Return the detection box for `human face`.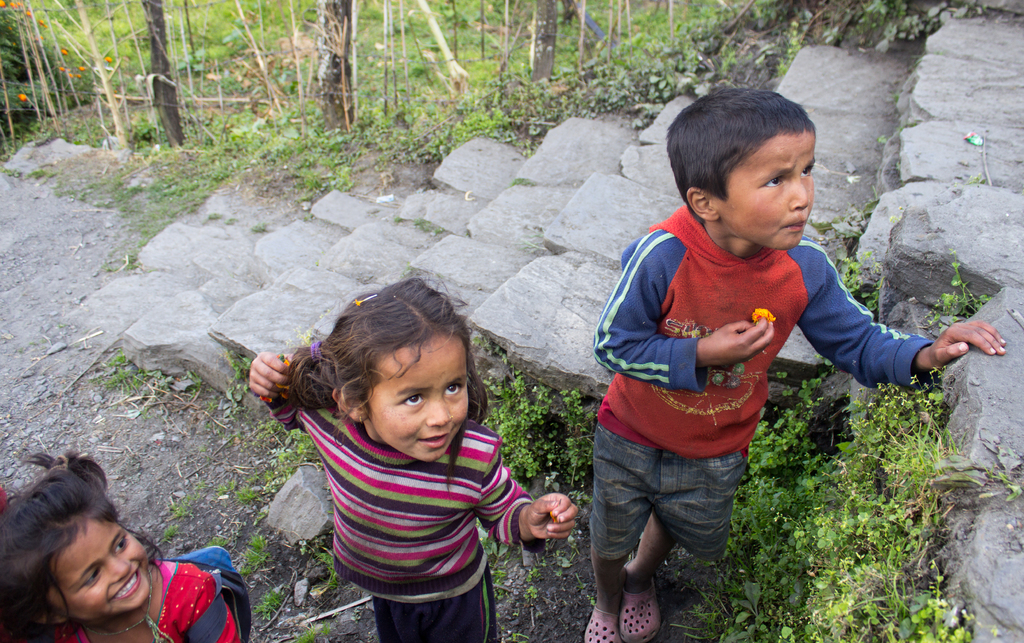
361, 336, 470, 466.
